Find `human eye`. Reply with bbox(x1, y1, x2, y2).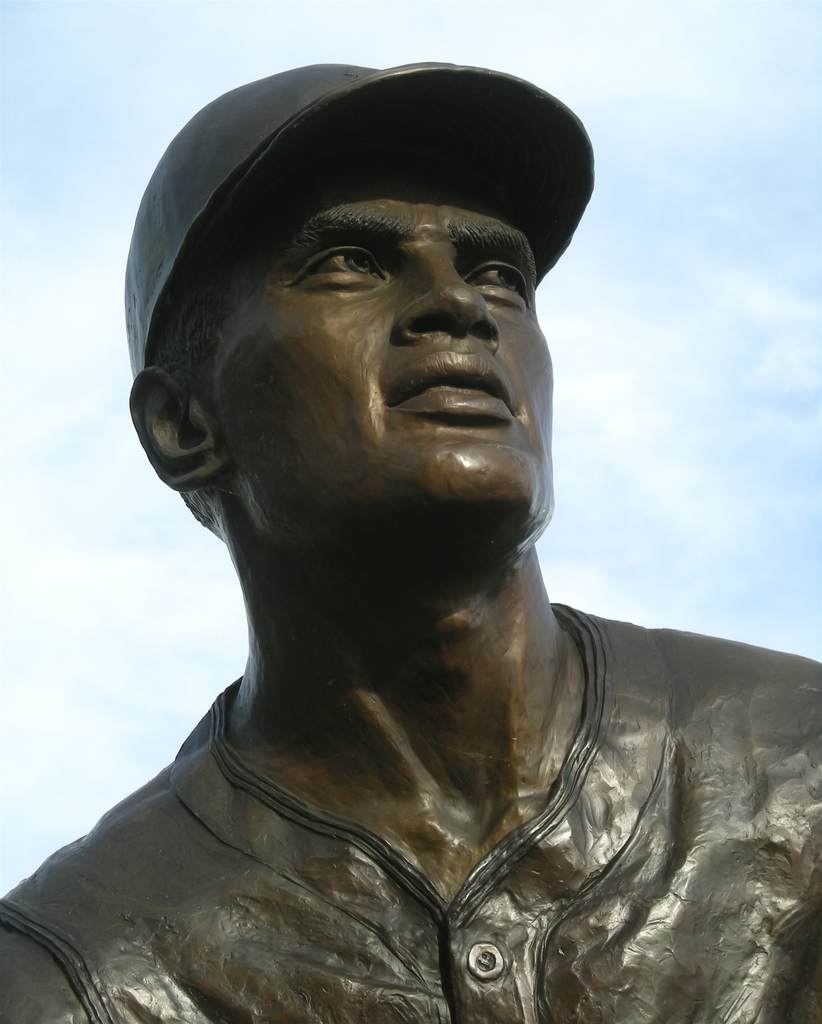
bbox(463, 258, 533, 312).
